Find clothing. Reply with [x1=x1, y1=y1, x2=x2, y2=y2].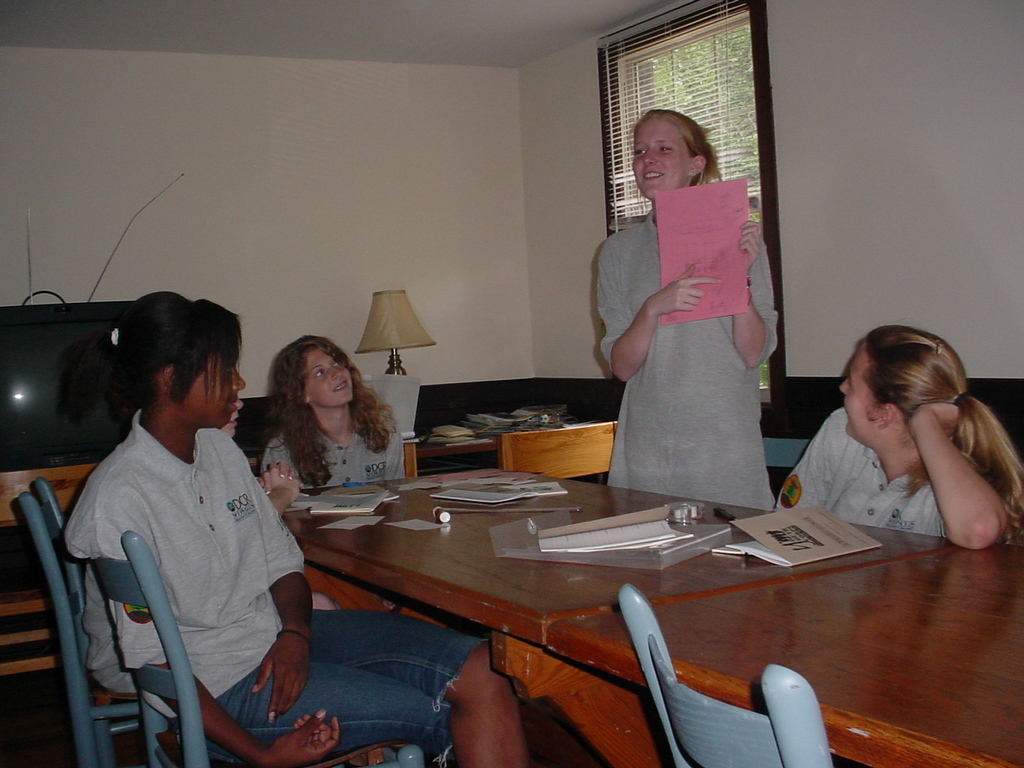
[x1=605, y1=178, x2=785, y2=489].
